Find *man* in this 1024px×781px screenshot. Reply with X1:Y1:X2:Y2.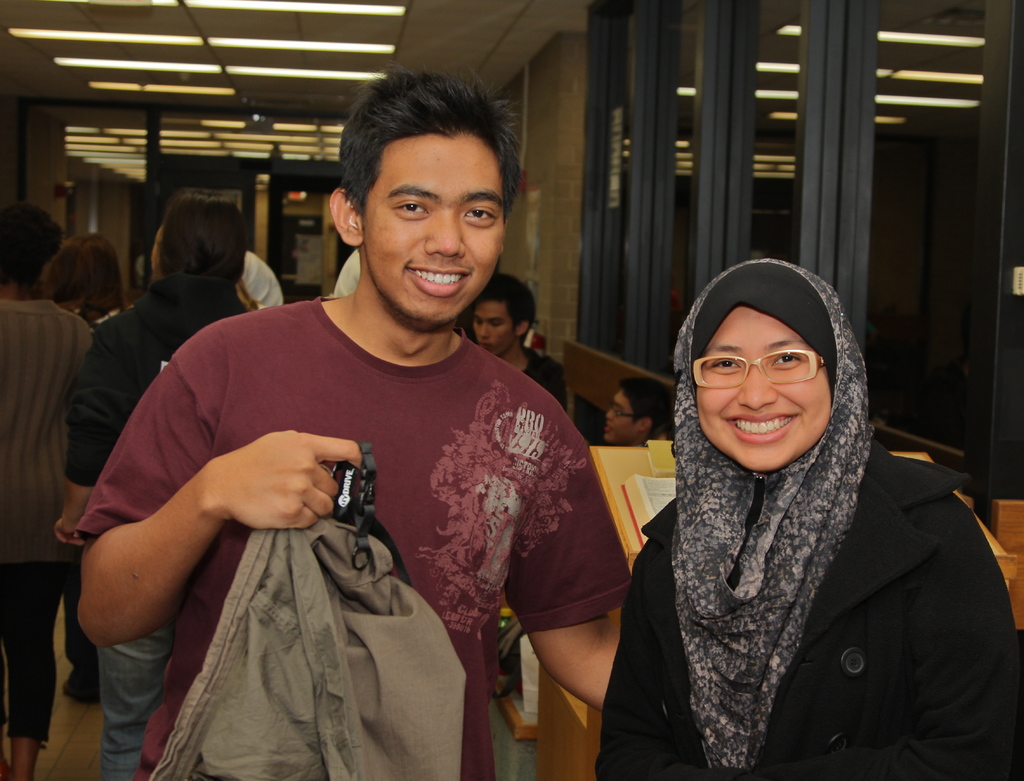
70:118:634:757.
